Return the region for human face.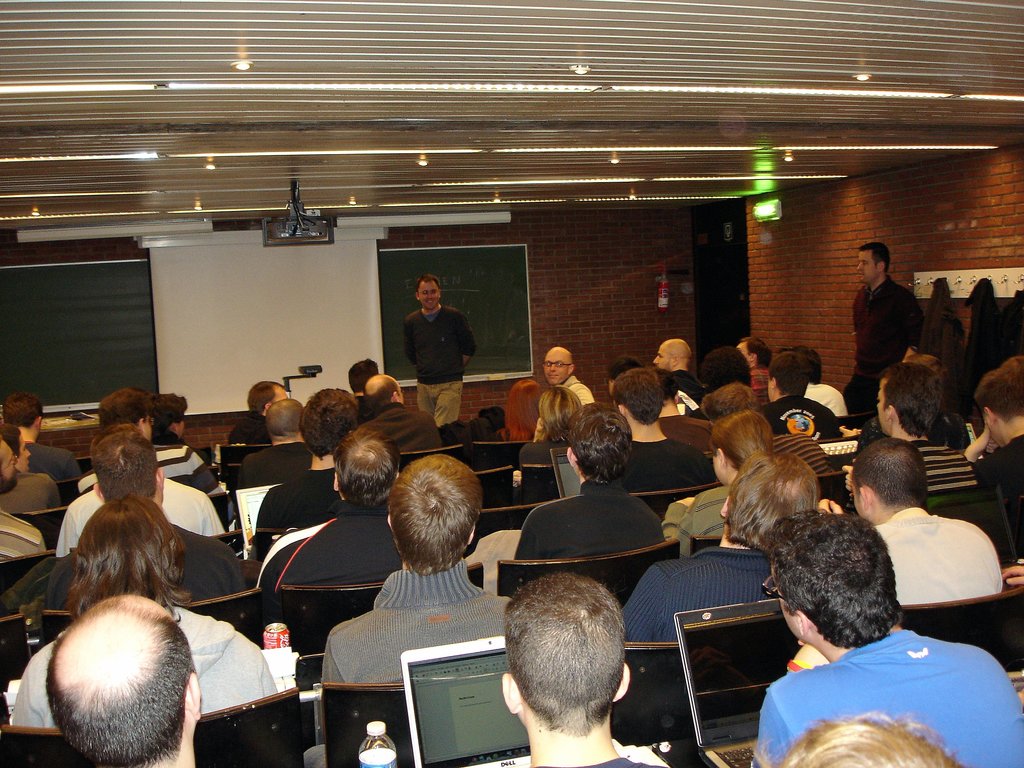
[655,346,671,368].
